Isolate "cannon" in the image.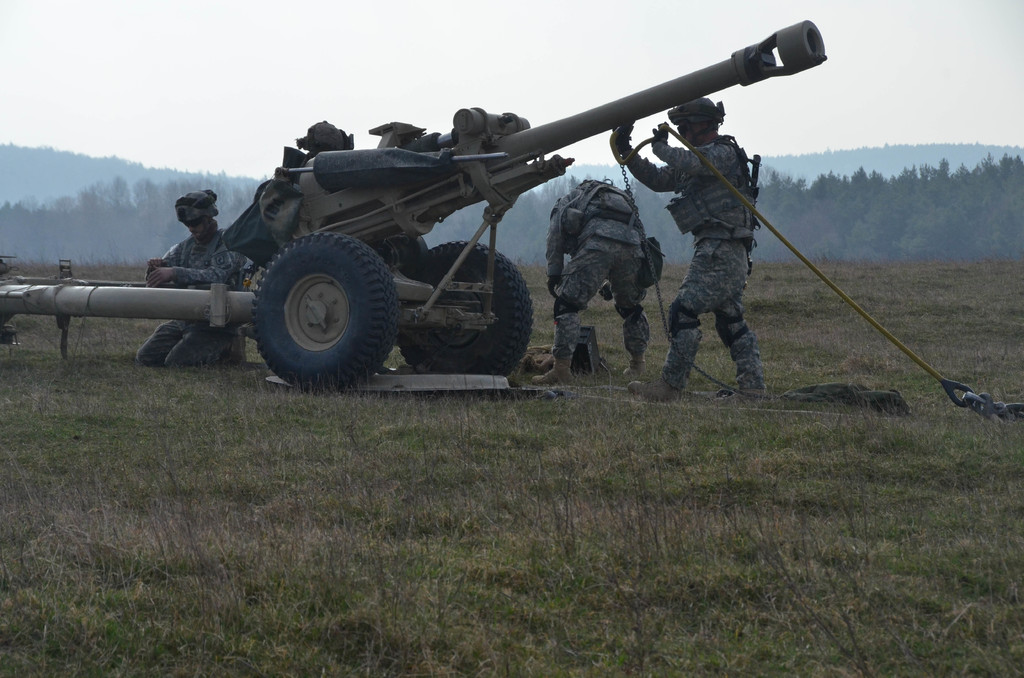
Isolated region: rect(0, 19, 827, 402).
